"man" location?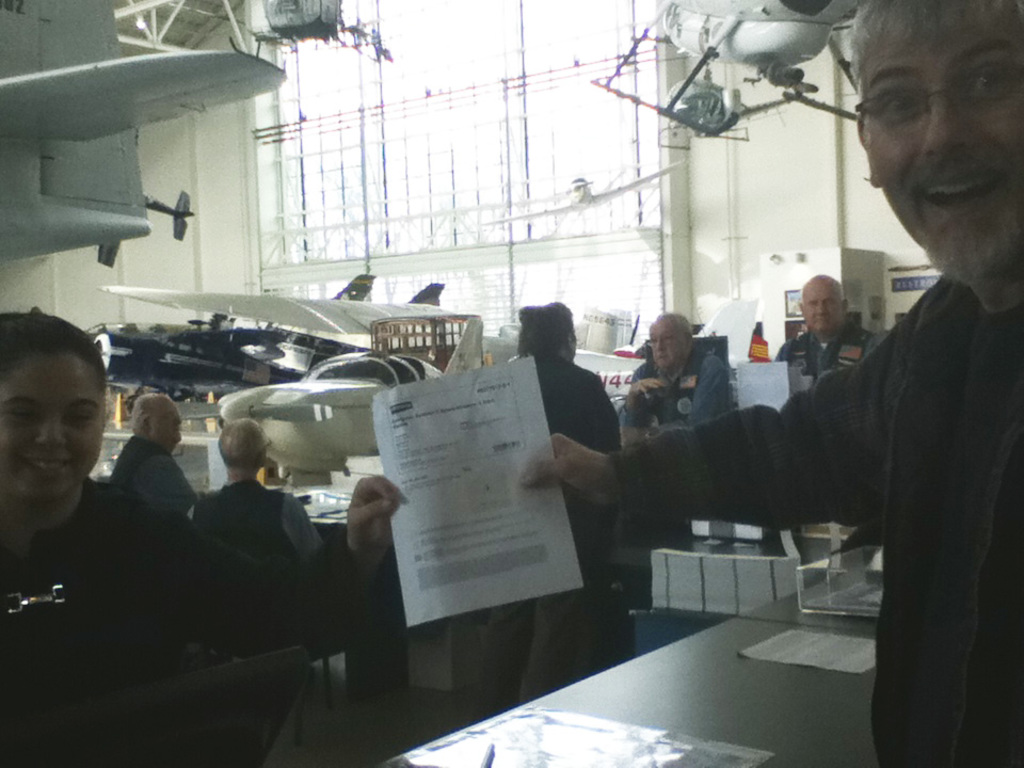
pyautogui.locateOnScreen(770, 277, 896, 403)
